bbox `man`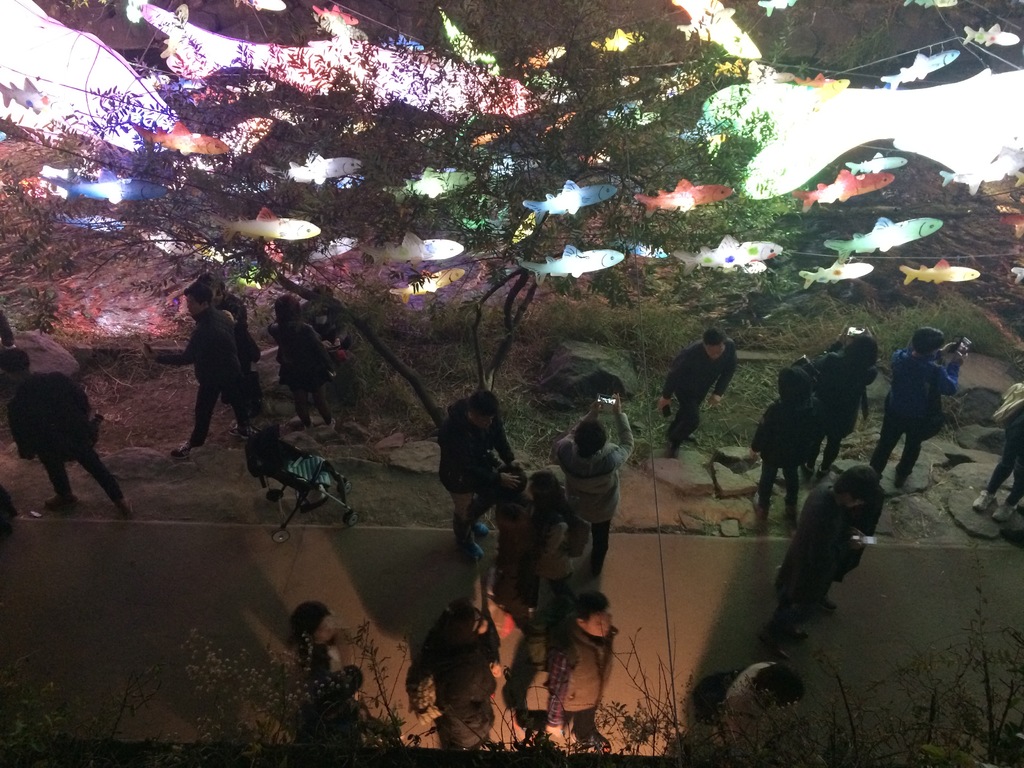
rect(658, 328, 737, 461)
